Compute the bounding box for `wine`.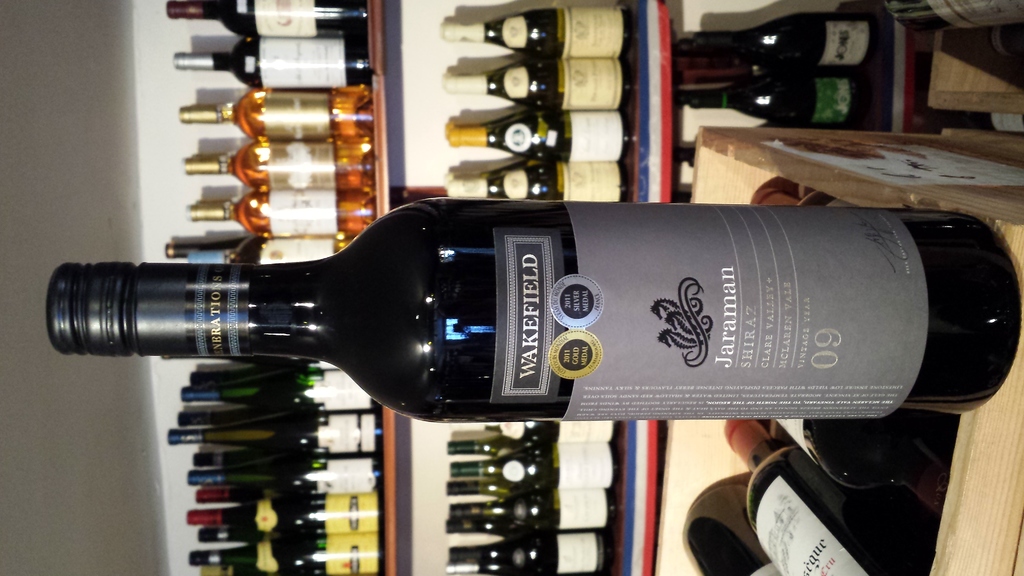
199 485 257 504.
